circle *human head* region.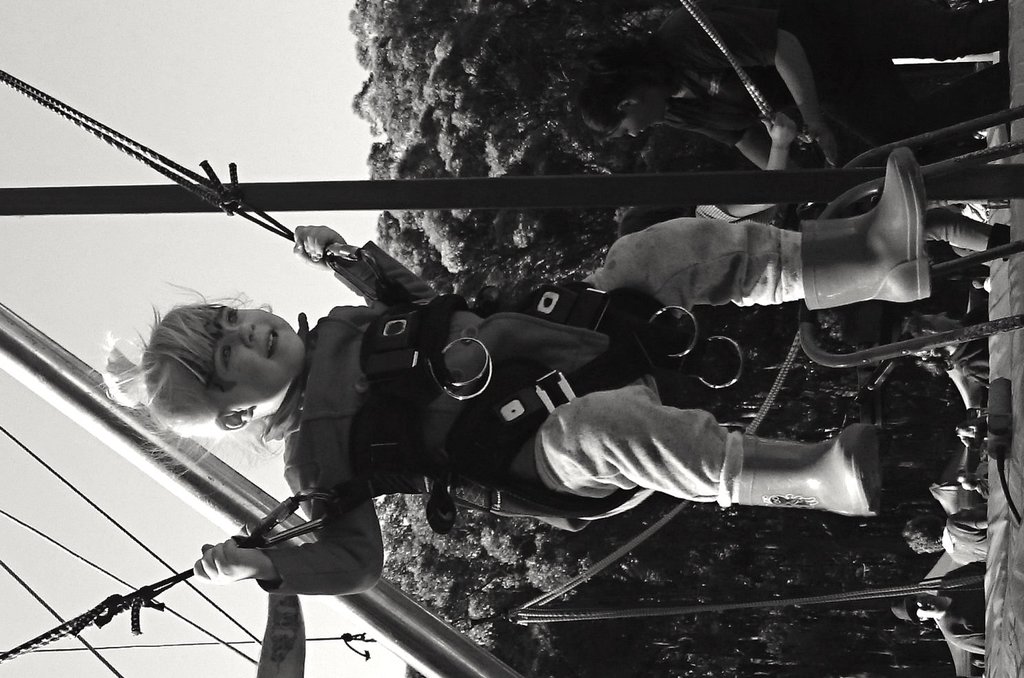
Region: (894,312,966,369).
